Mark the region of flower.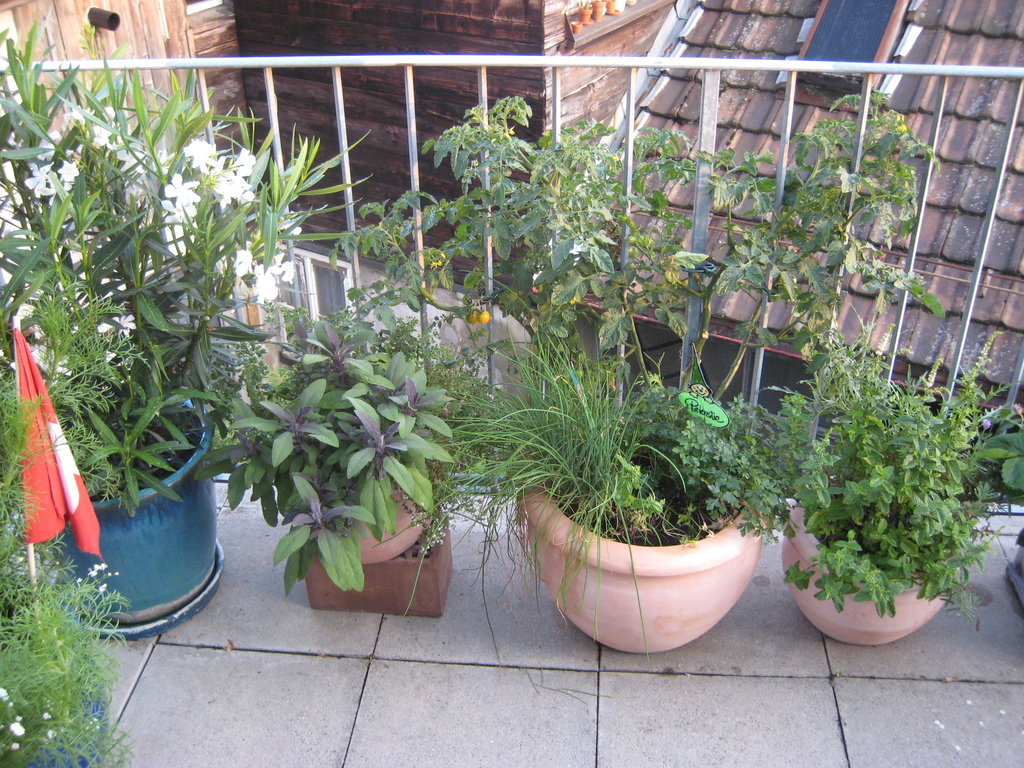
Region: crop(283, 220, 304, 236).
